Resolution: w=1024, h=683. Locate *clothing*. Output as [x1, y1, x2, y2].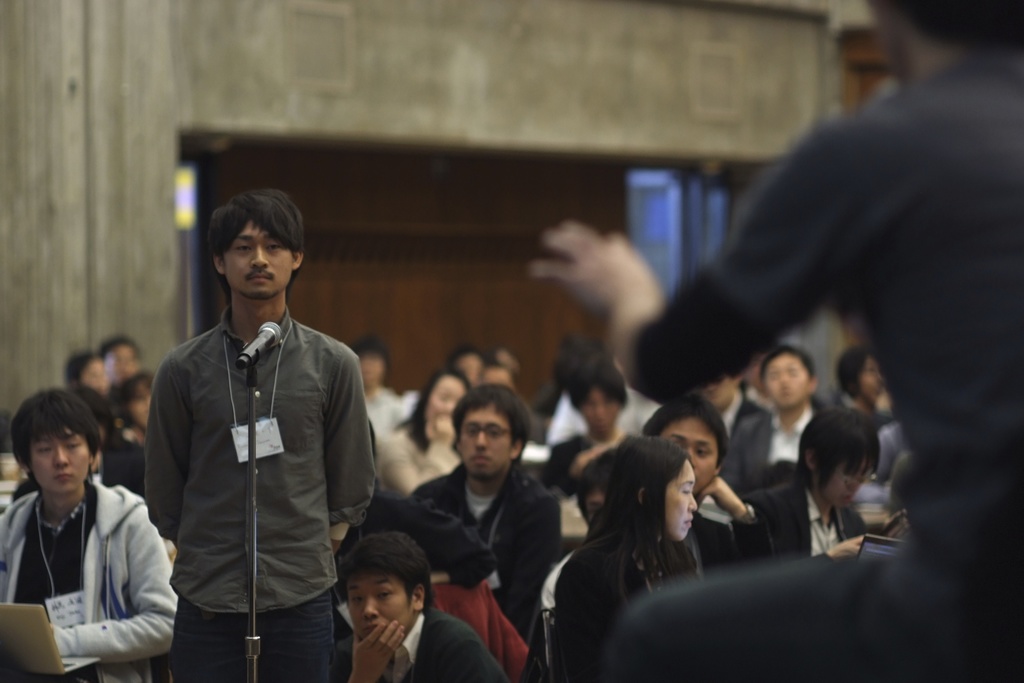
[439, 579, 527, 673].
